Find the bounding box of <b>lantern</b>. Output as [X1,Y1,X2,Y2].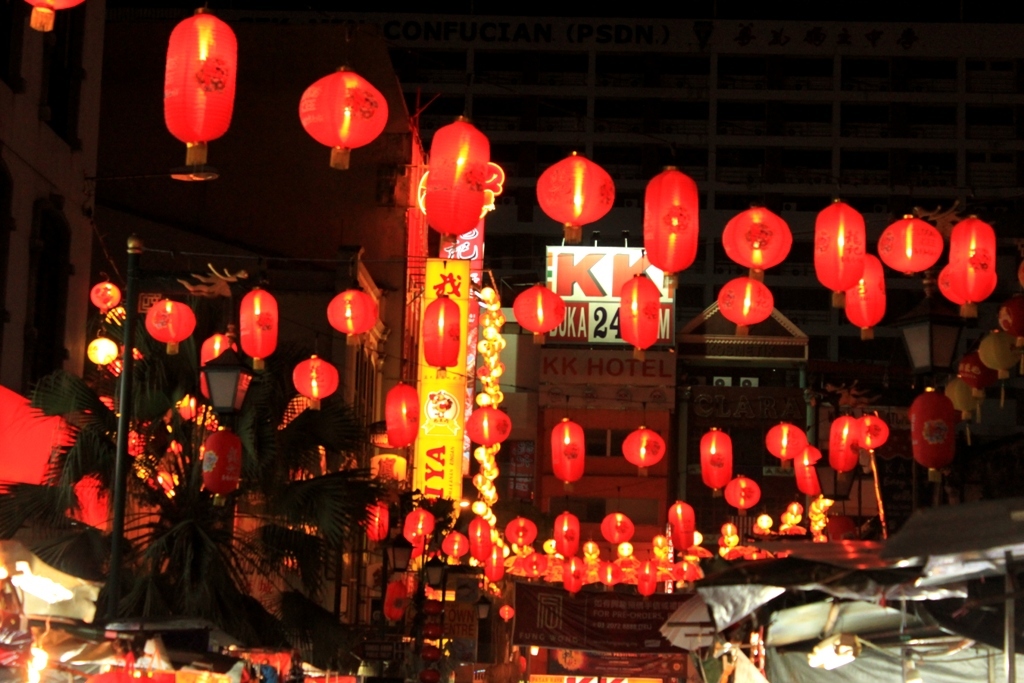
[144,301,196,349].
